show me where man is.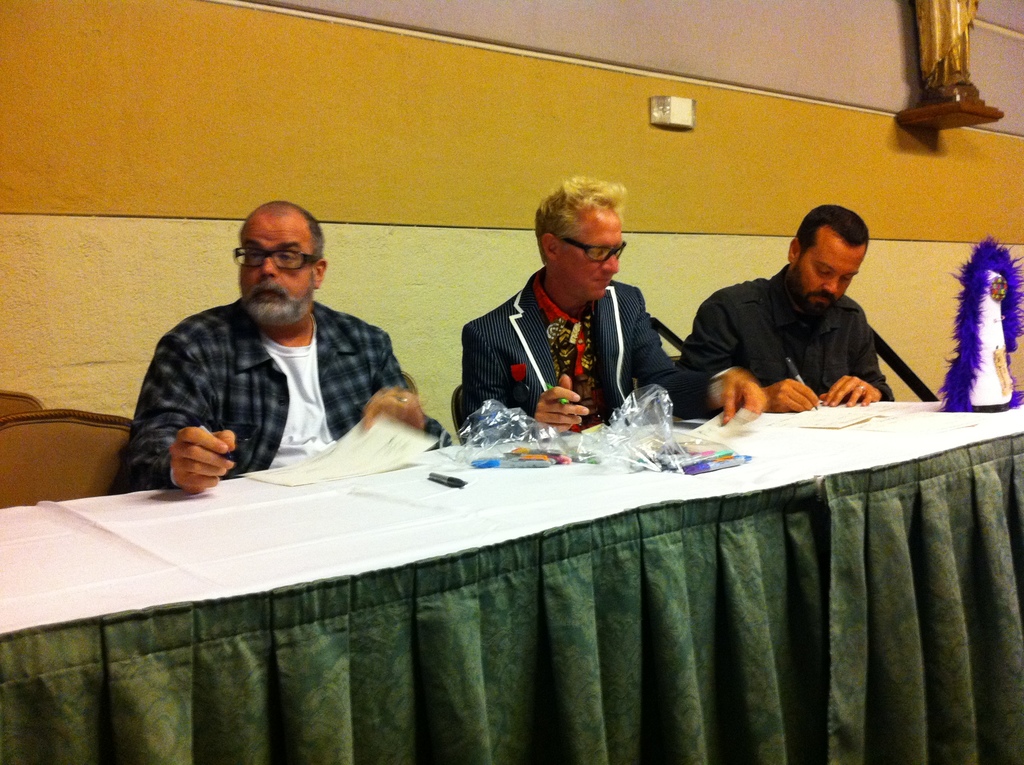
man is at region(114, 197, 429, 492).
